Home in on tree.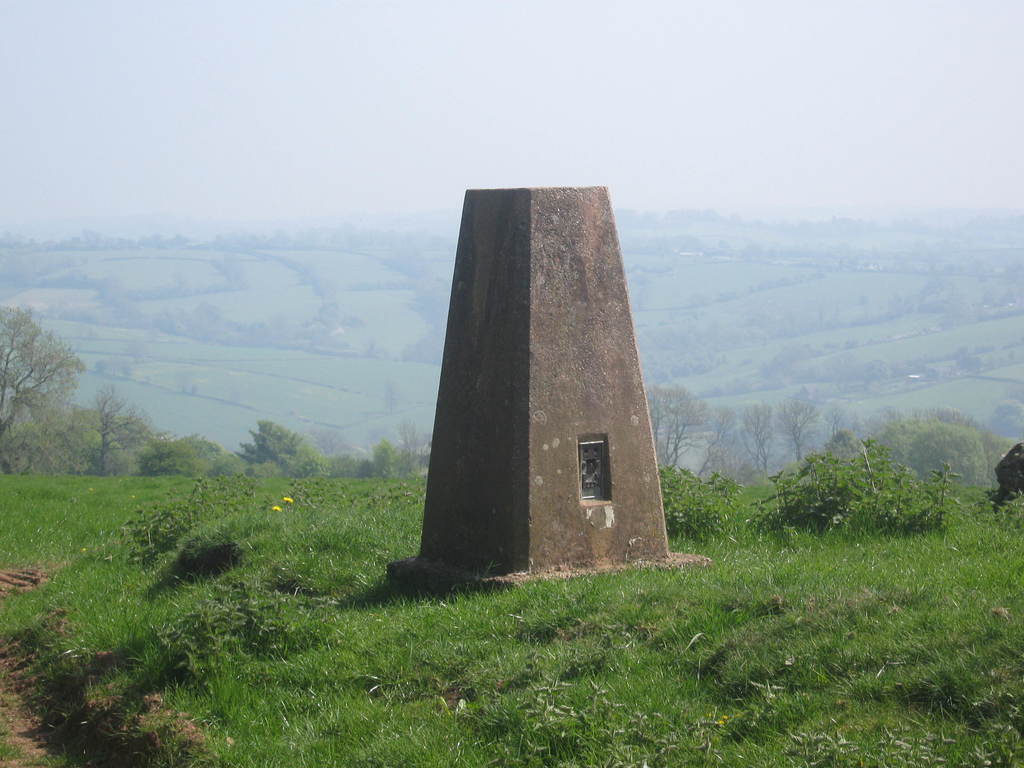
Homed in at <box>952,347,986,372</box>.
